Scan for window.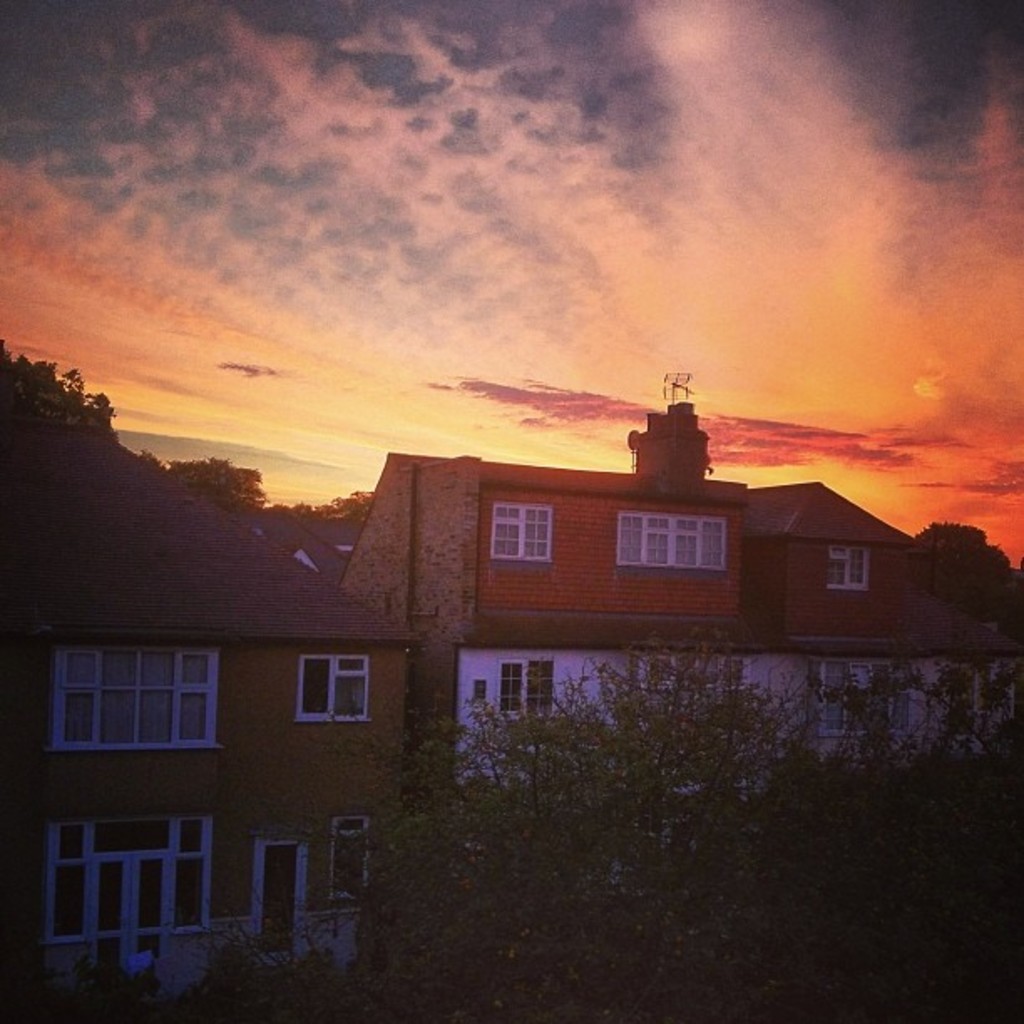
Scan result: [x1=50, y1=641, x2=224, y2=756].
